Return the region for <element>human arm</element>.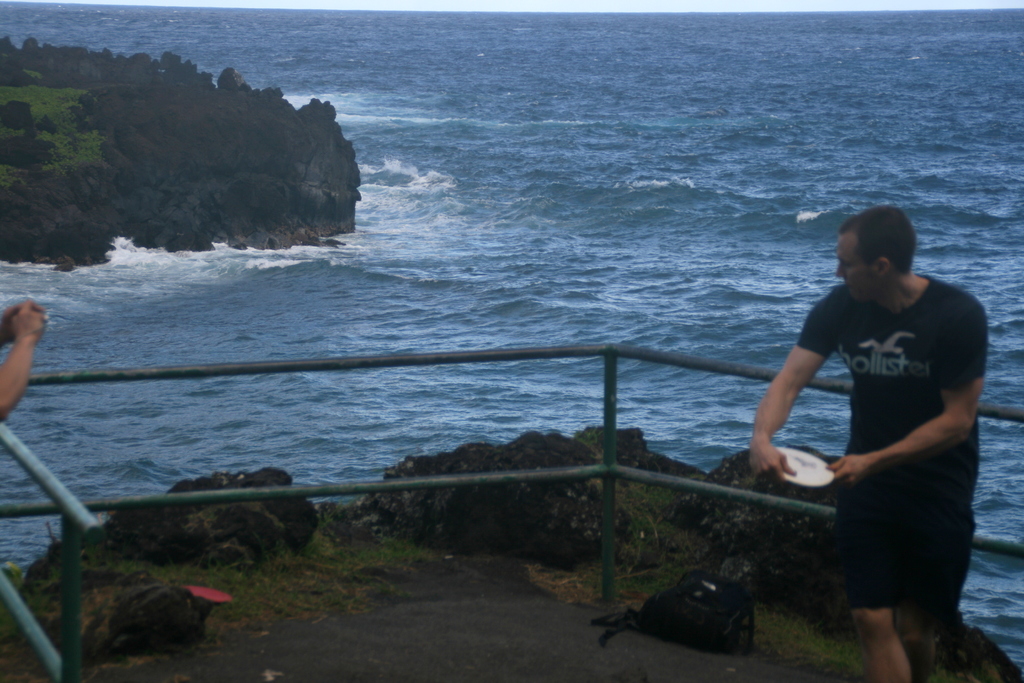
[0, 293, 36, 342].
